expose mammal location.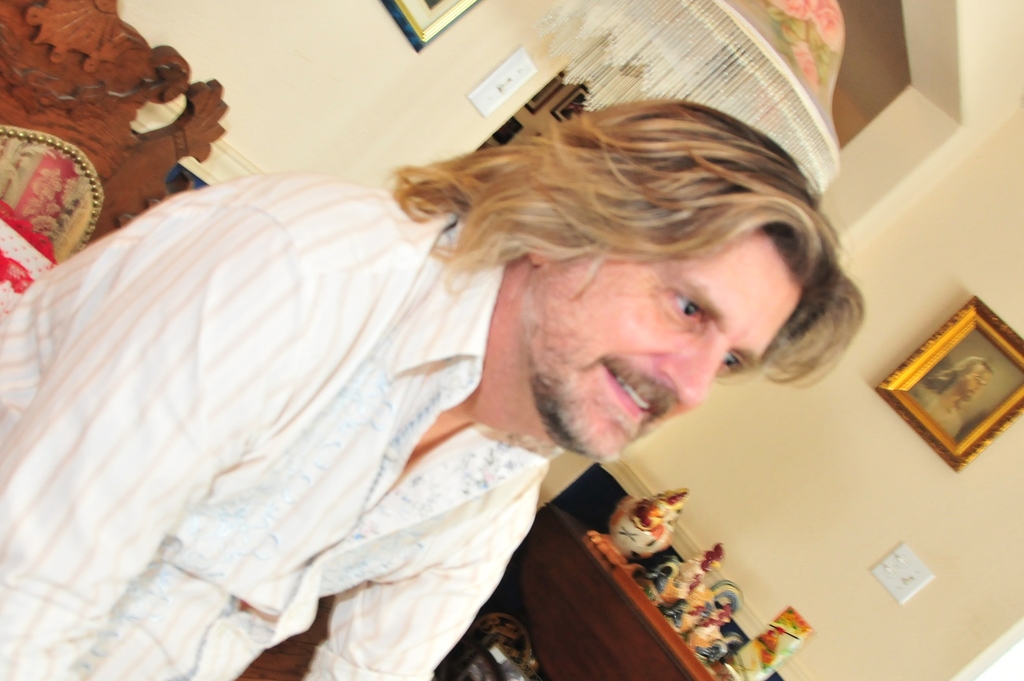
Exposed at bbox=(922, 351, 995, 431).
